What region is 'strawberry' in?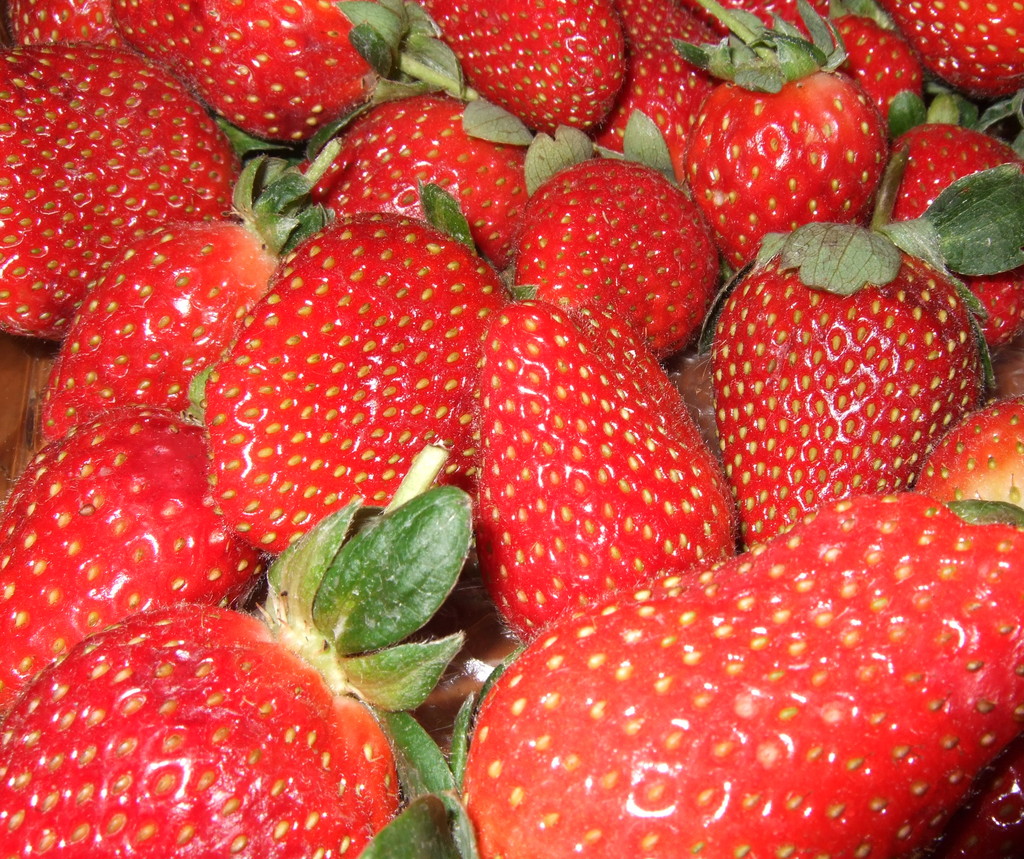
region(0, 391, 289, 701).
